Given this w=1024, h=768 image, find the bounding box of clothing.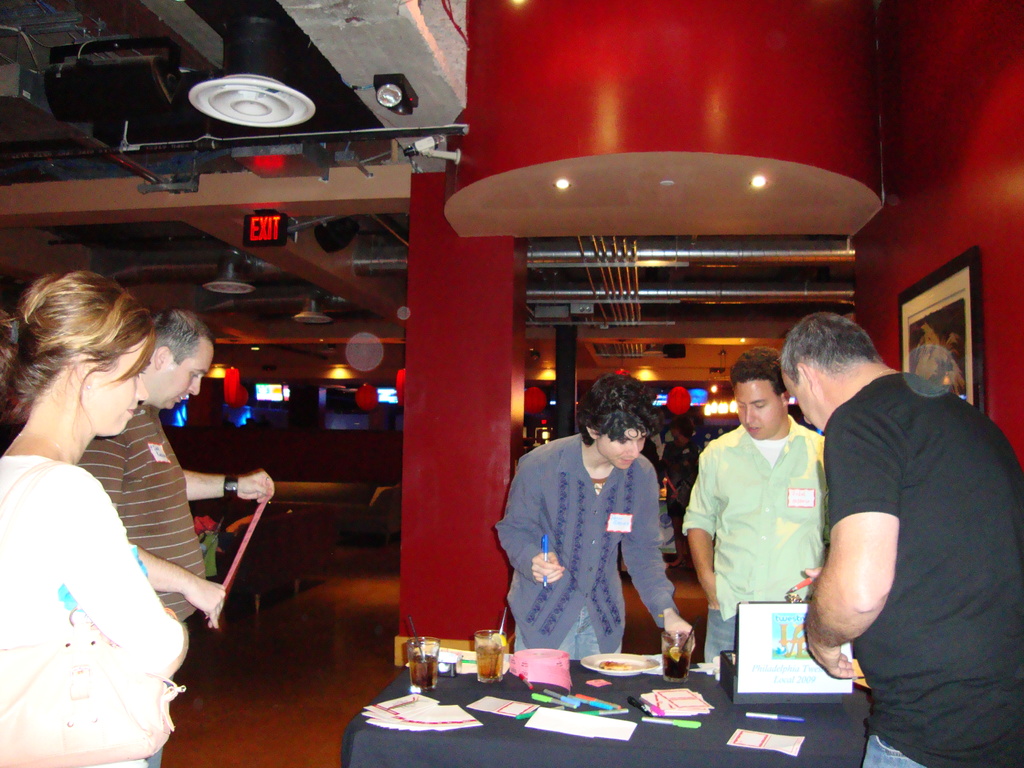
[492, 437, 682, 659].
